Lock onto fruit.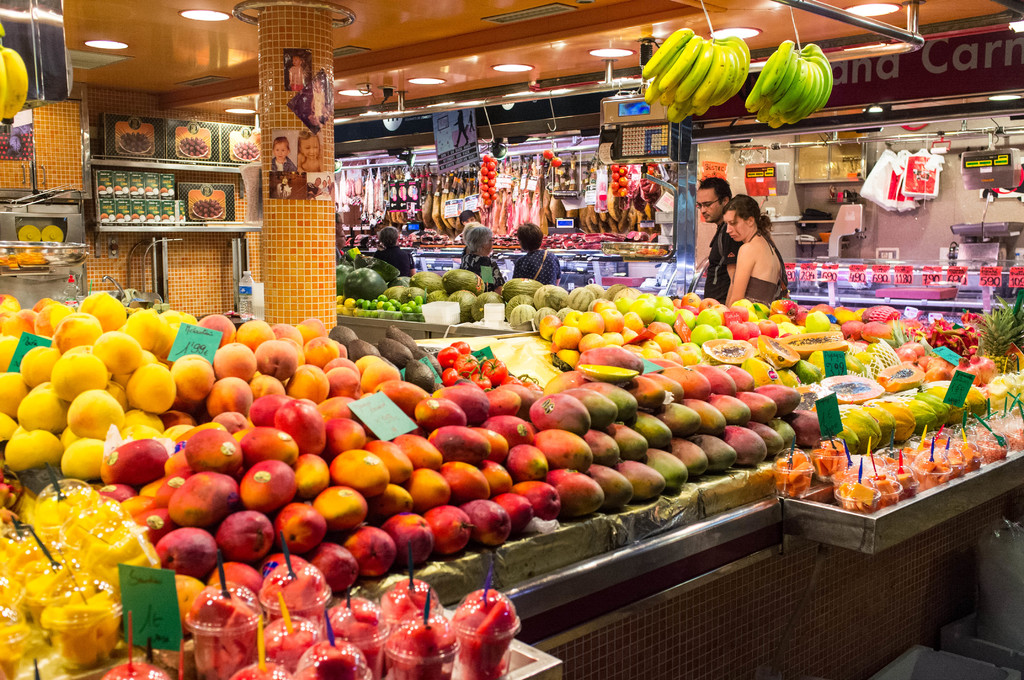
Locked: [552,152,568,168].
